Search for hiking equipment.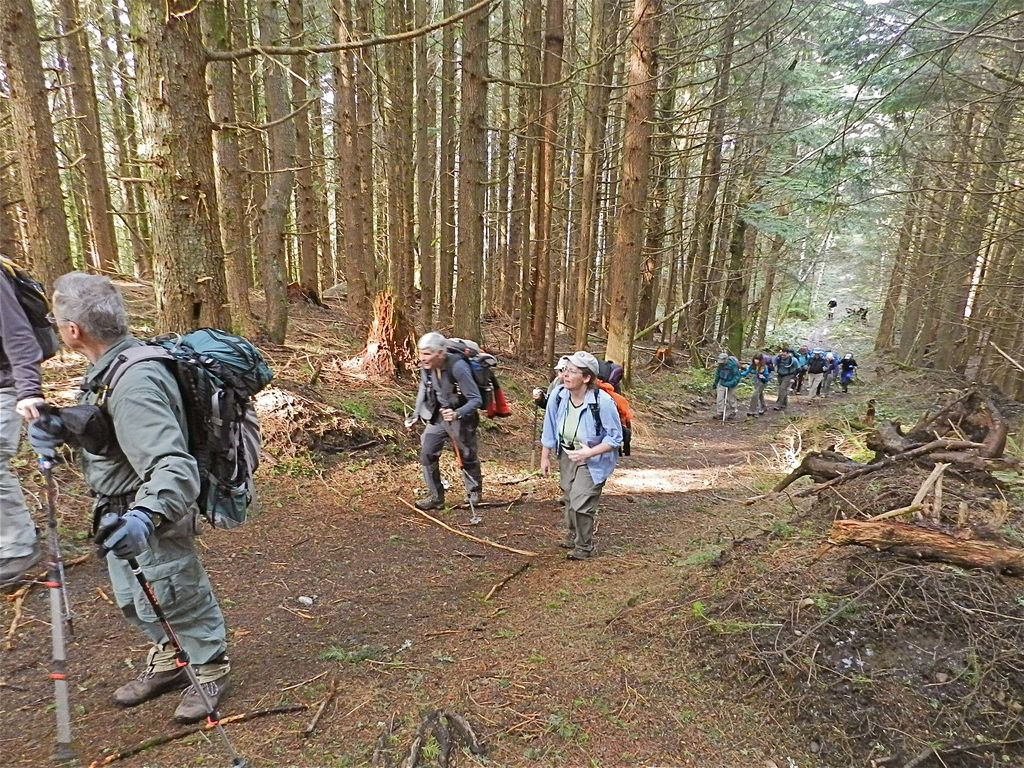
Found at bbox=[35, 452, 80, 637].
